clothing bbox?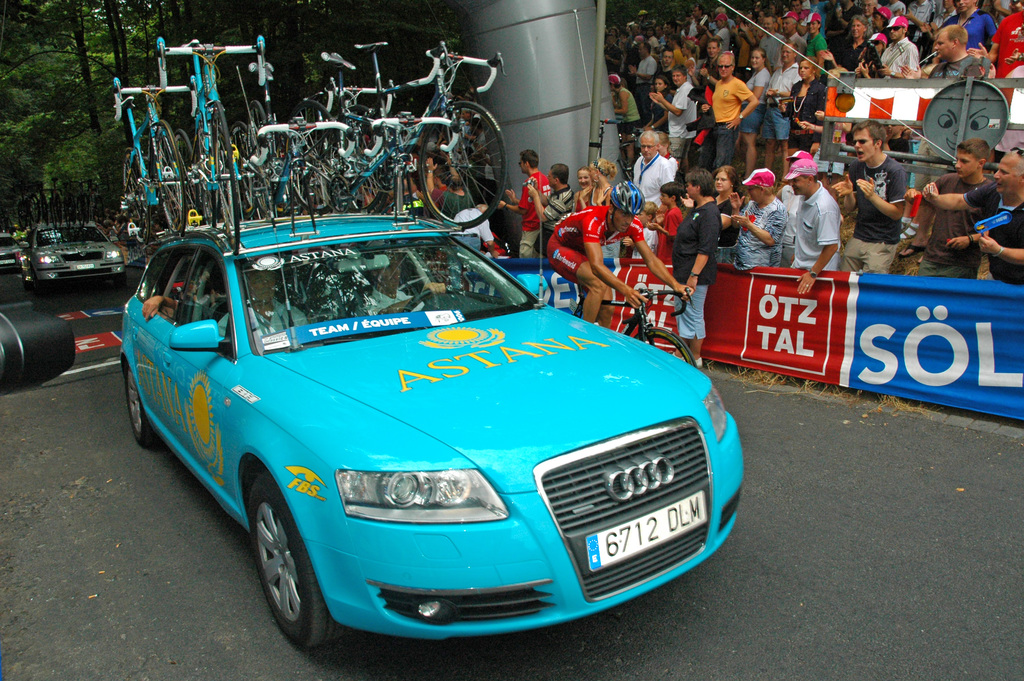
detection(790, 178, 840, 269)
